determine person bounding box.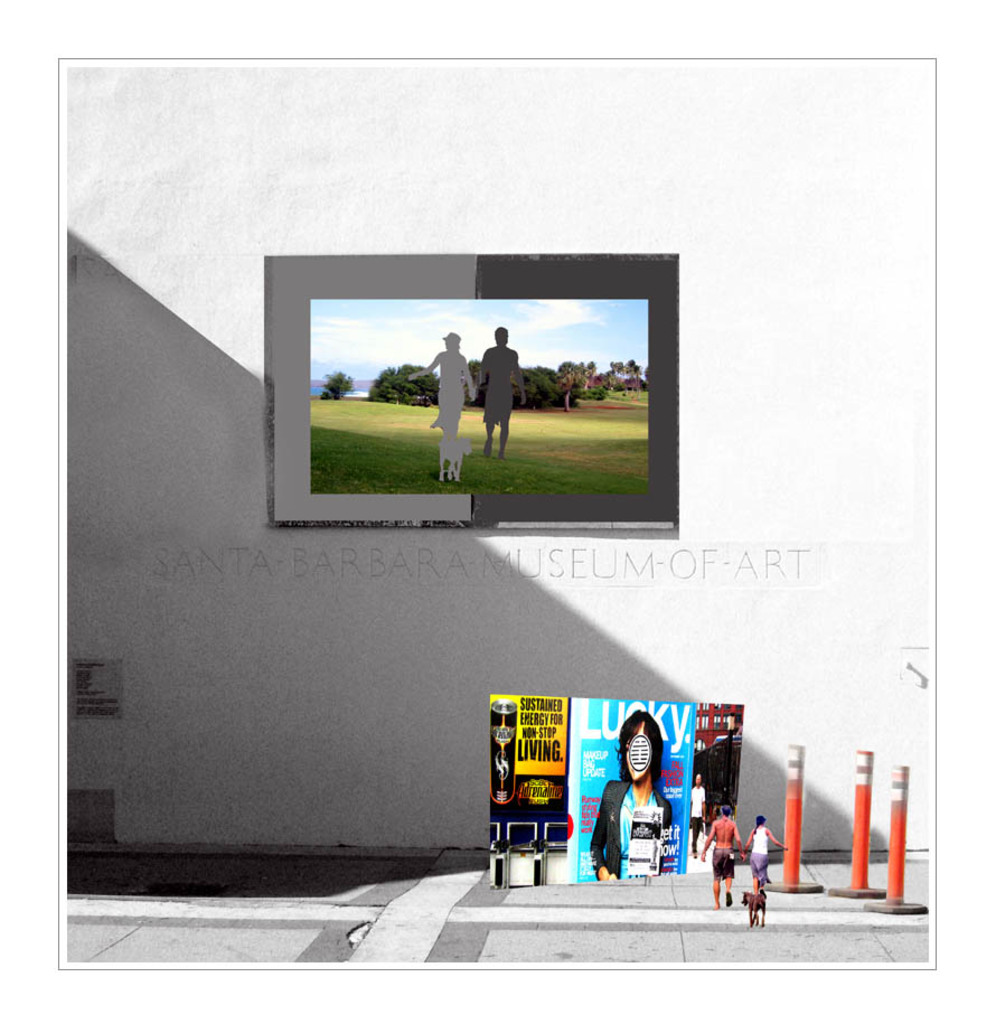
Determined: [477, 318, 525, 462].
